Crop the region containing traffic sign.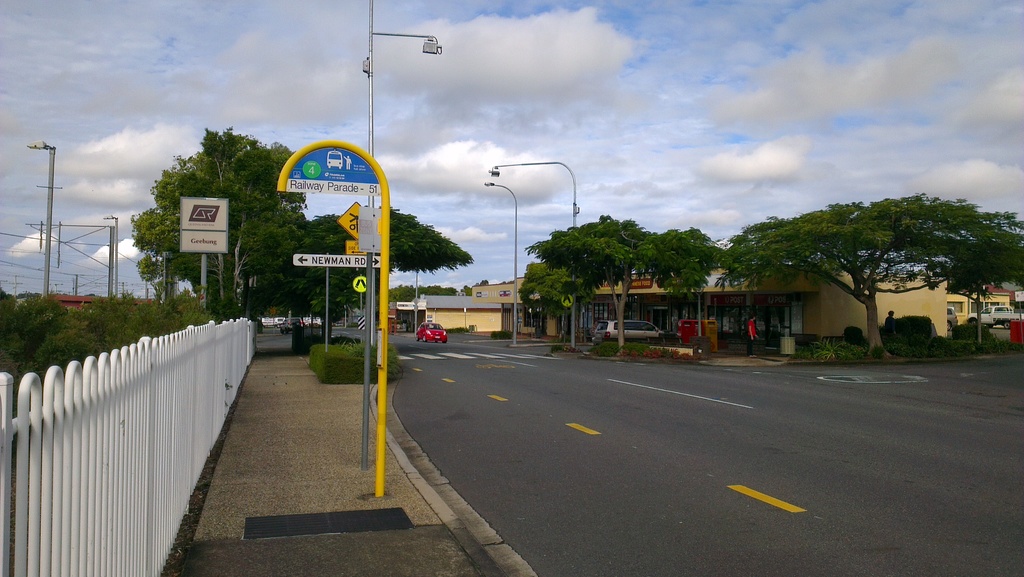
Crop region: <box>293,253,380,266</box>.
